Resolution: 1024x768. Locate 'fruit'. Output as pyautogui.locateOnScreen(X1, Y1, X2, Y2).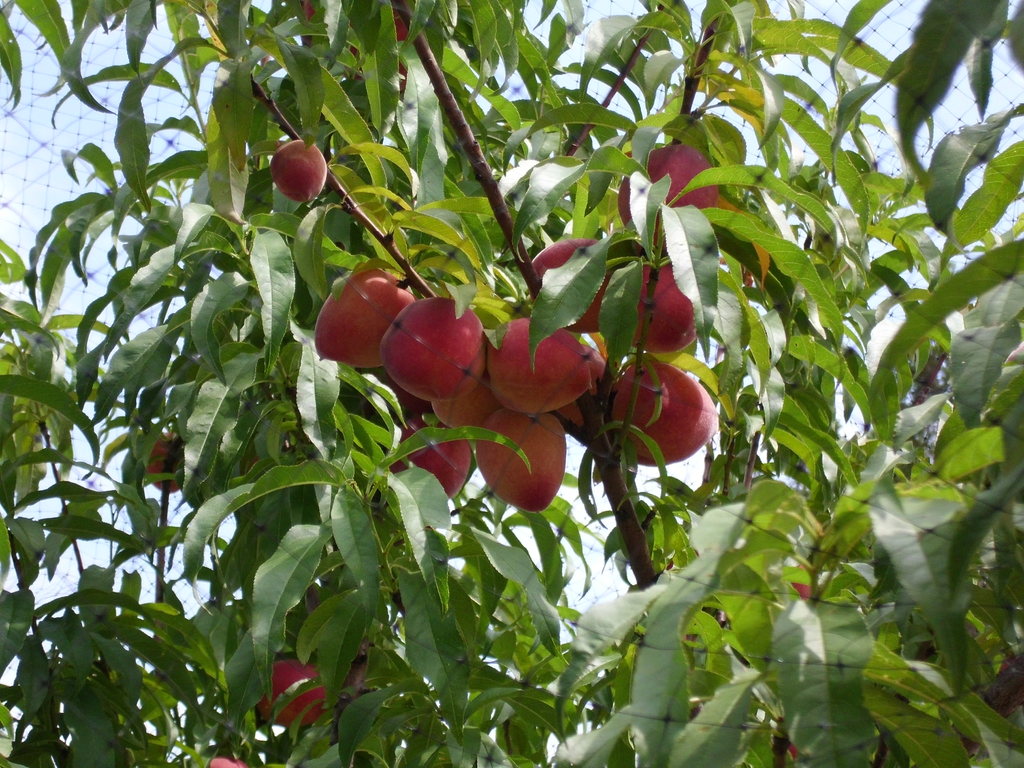
pyautogui.locateOnScreen(621, 360, 722, 467).
